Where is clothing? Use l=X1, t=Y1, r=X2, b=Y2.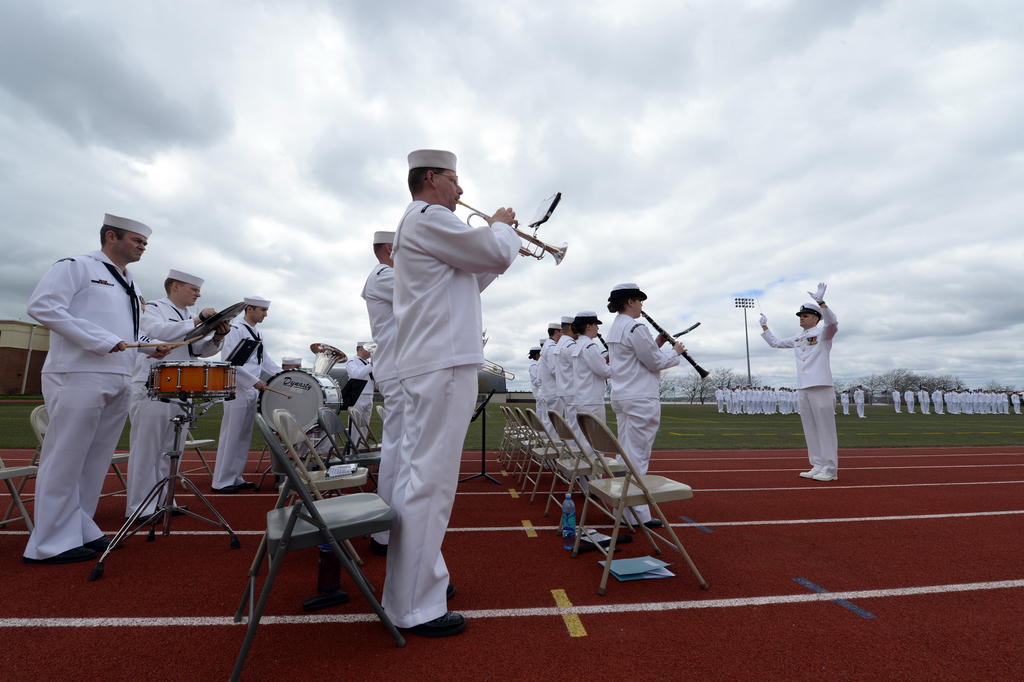
l=26, t=244, r=139, b=556.
